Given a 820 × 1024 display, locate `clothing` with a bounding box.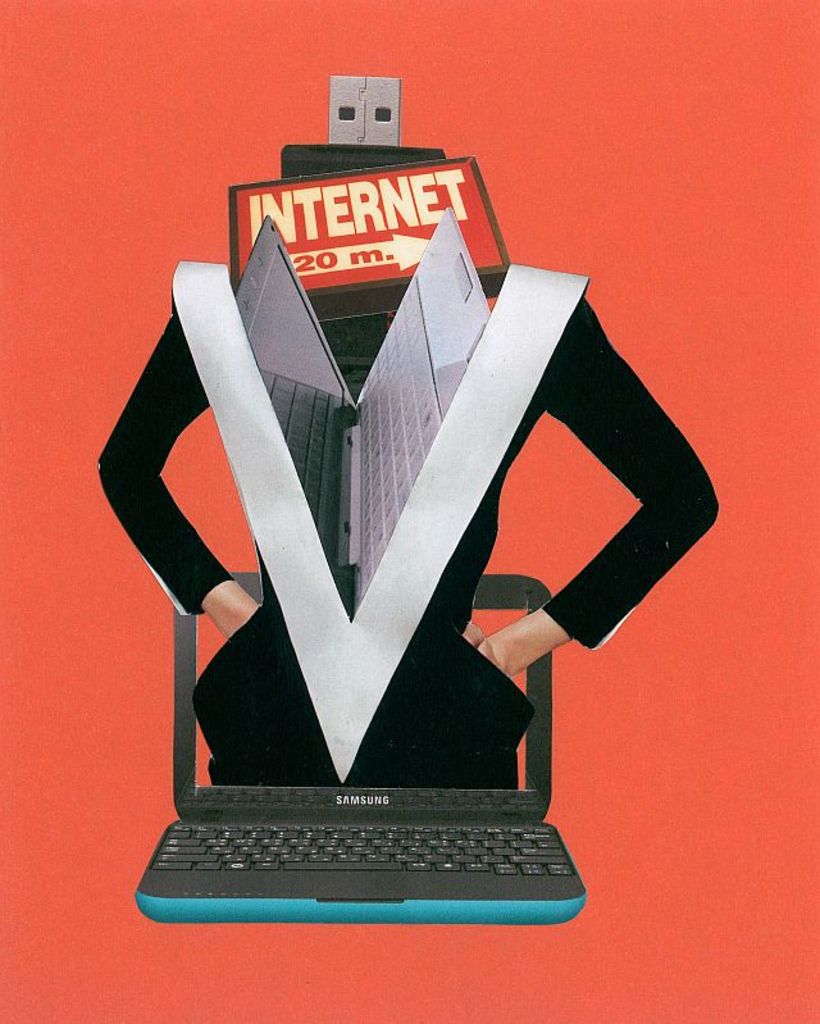
Located: Rect(96, 260, 719, 786).
